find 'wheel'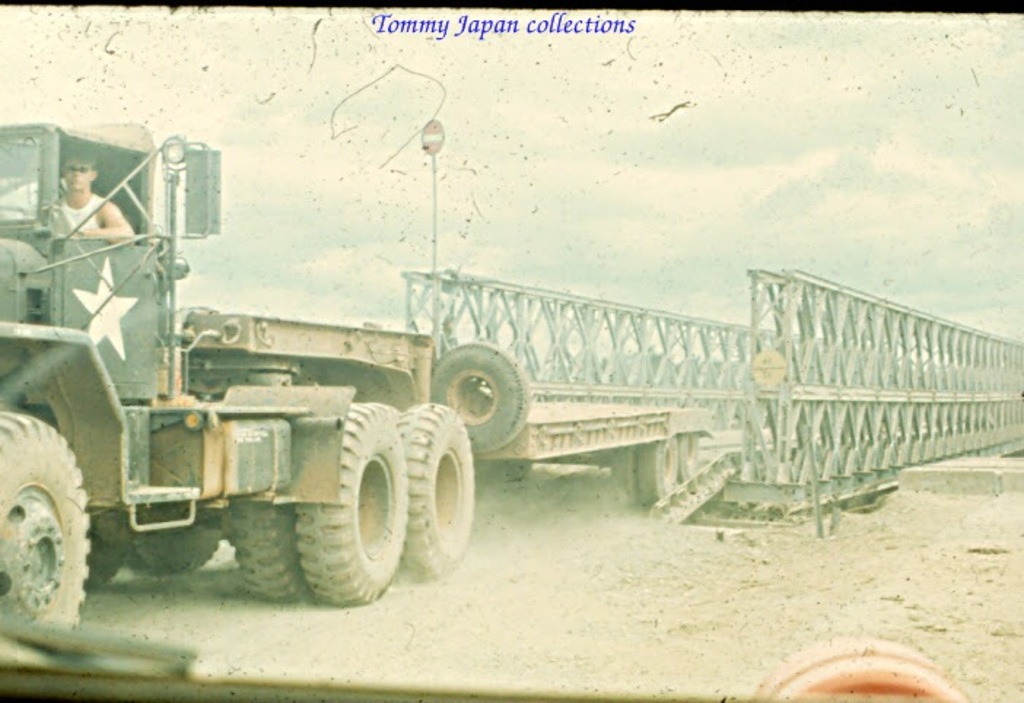
(x1=229, y1=497, x2=311, y2=601)
